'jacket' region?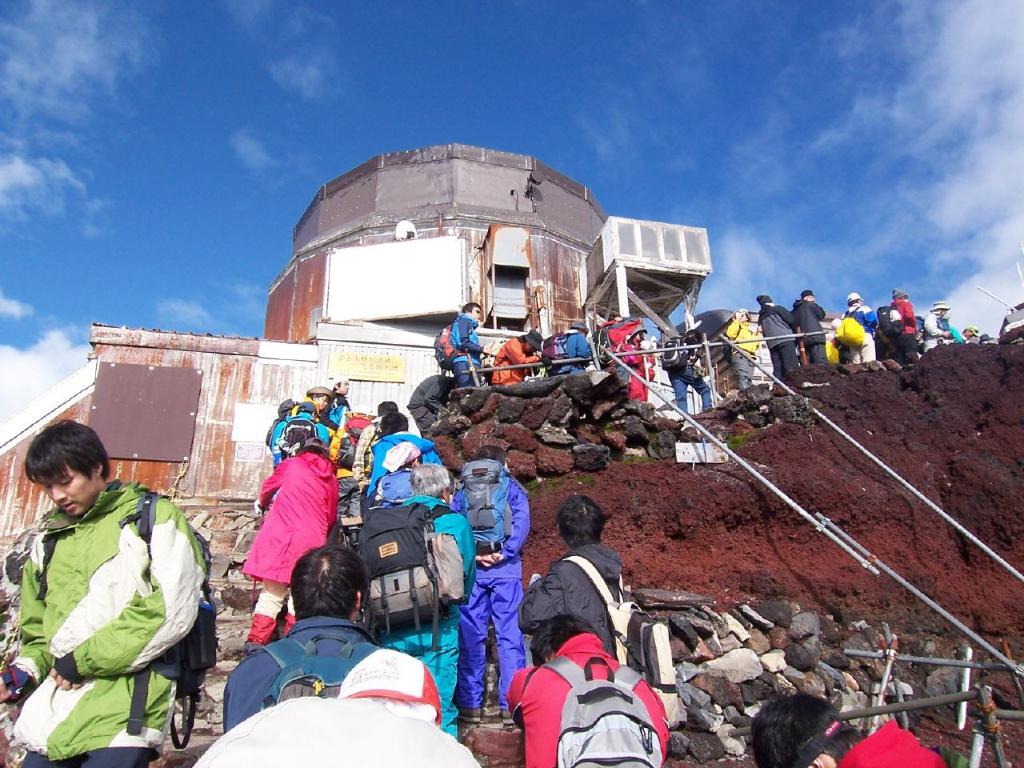
BBox(510, 622, 672, 767)
